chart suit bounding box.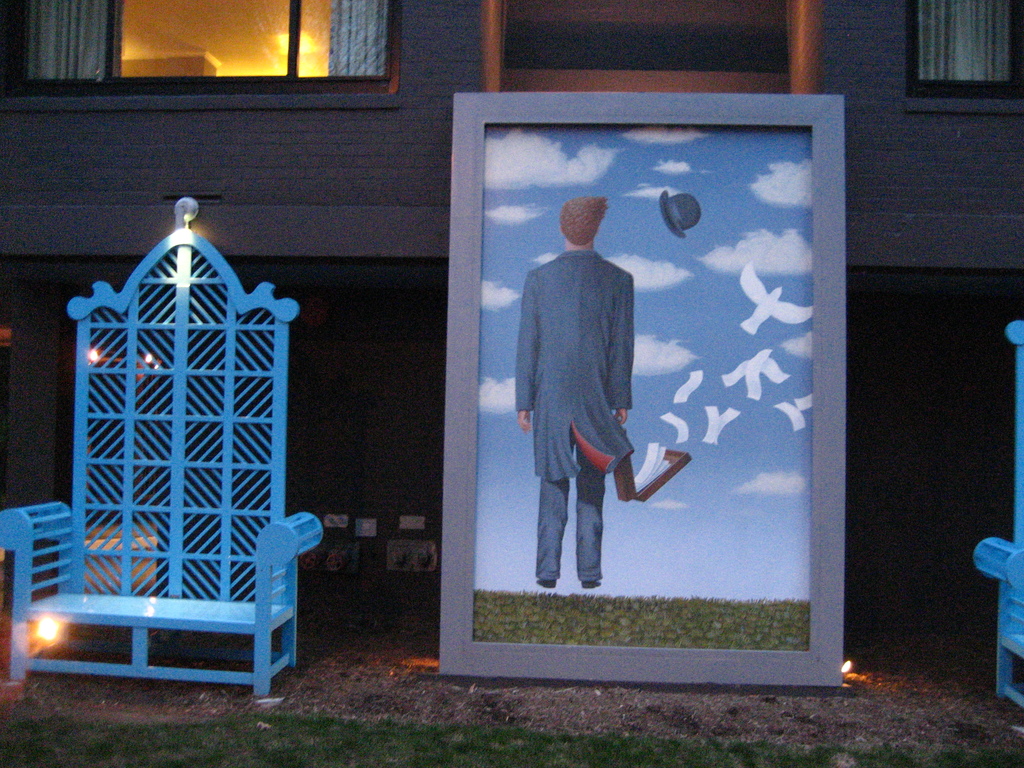
Charted: [x1=519, y1=189, x2=653, y2=591].
